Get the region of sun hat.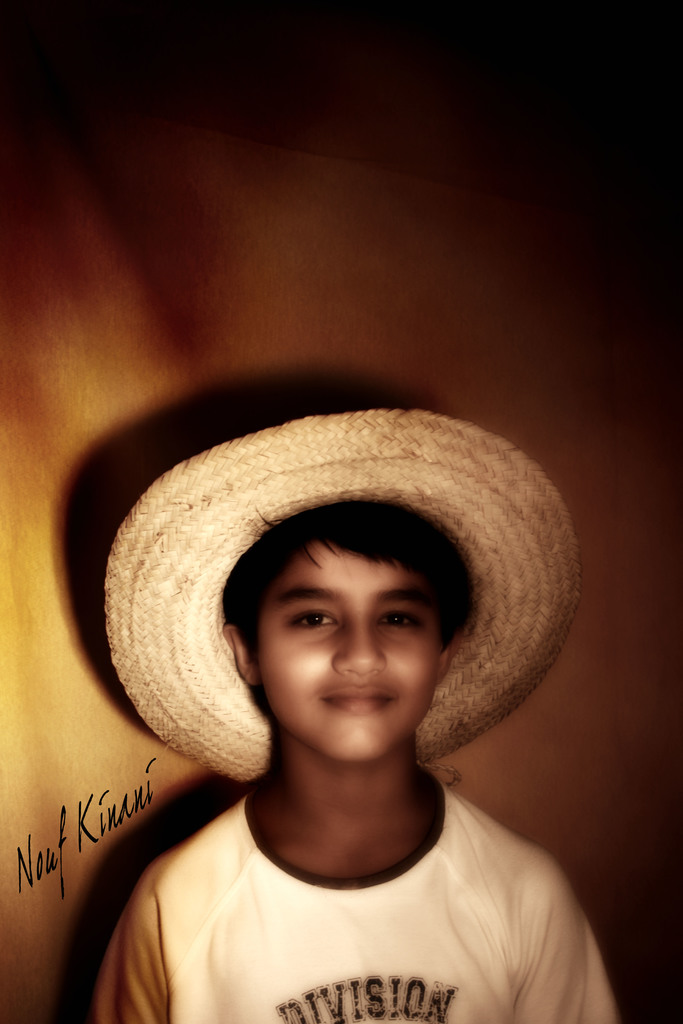
pyautogui.locateOnScreen(94, 406, 582, 779).
